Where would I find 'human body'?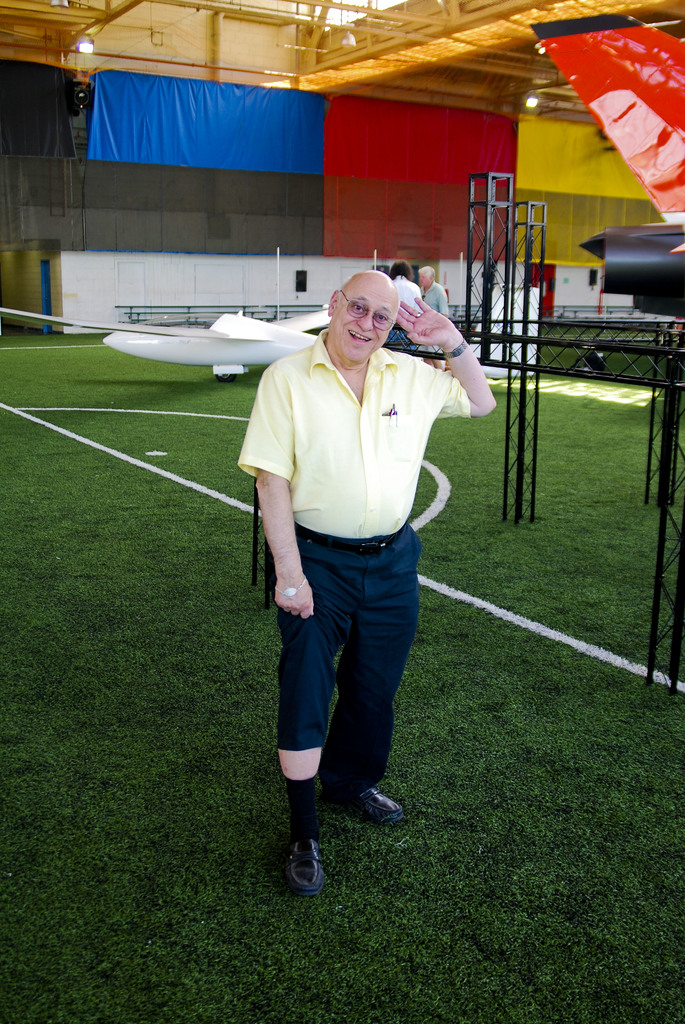
At {"x1": 257, "y1": 276, "x2": 466, "y2": 858}.
